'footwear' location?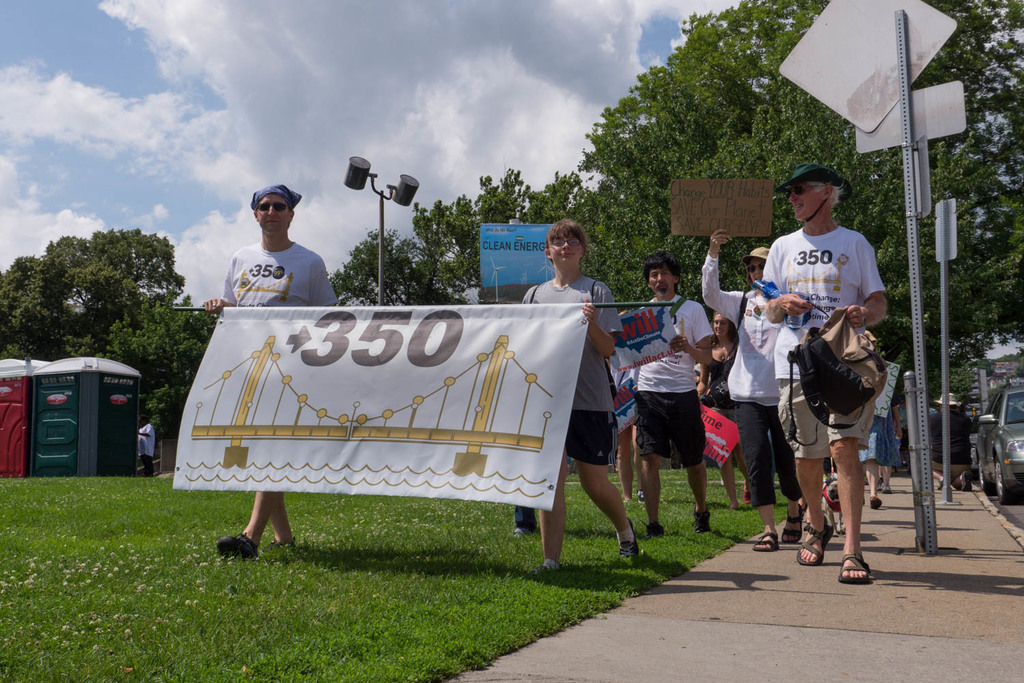
crop(779, 503, 803, 544)
